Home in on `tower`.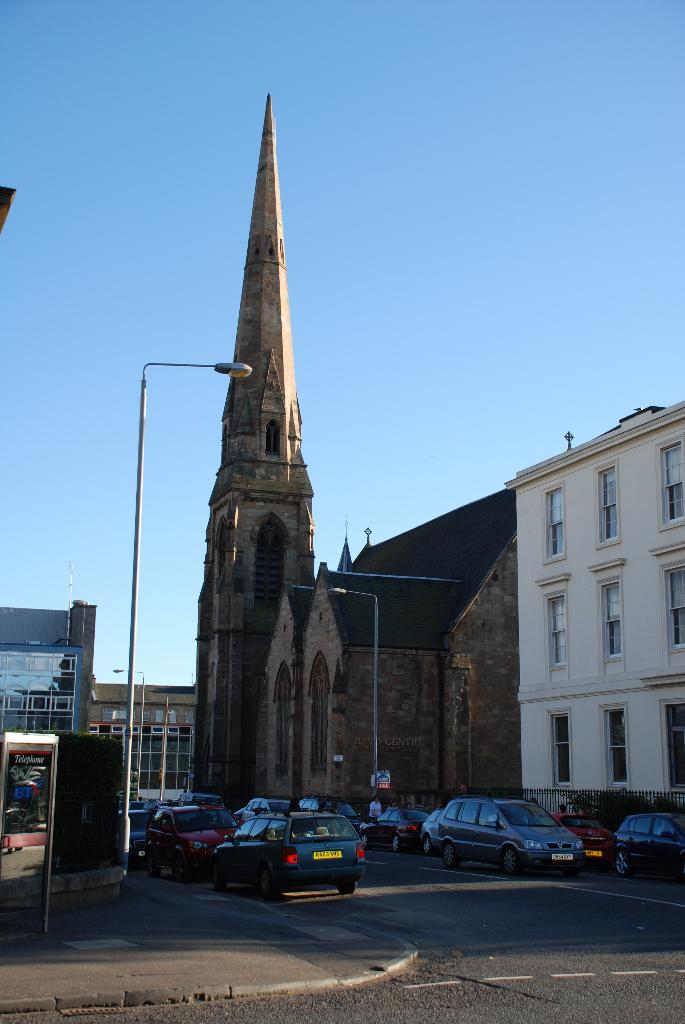
Homed in at rect(186, 95, 373, 815).
